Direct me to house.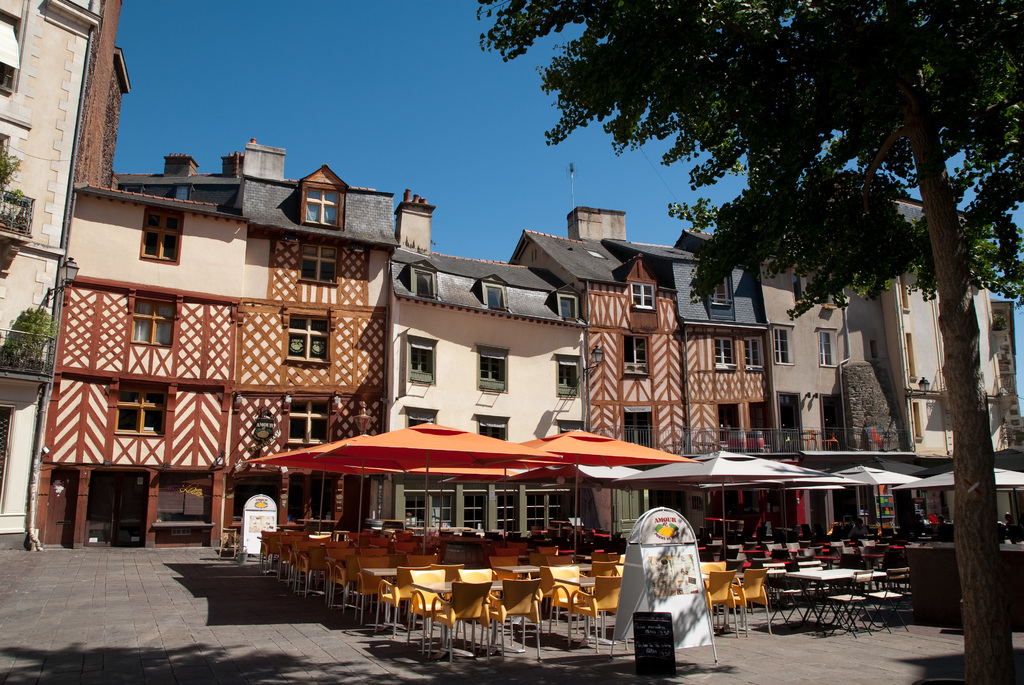
Direction: <region>384, 185, 590, 442</region>.
